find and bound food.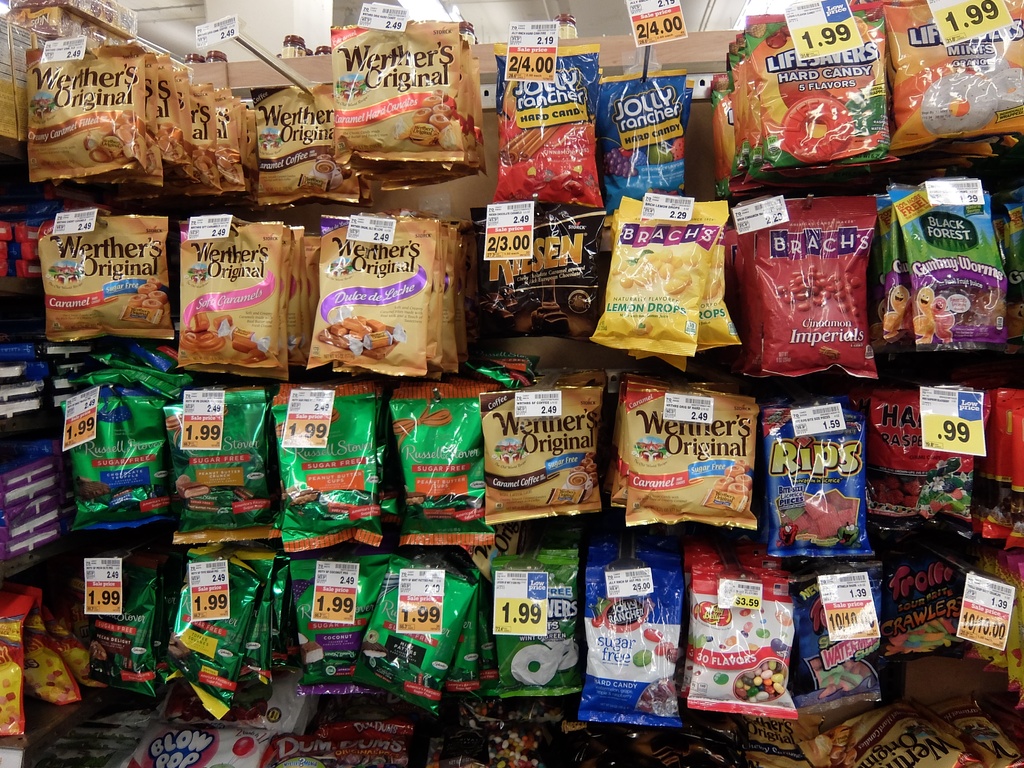
Bound: (74,477,111,502).
